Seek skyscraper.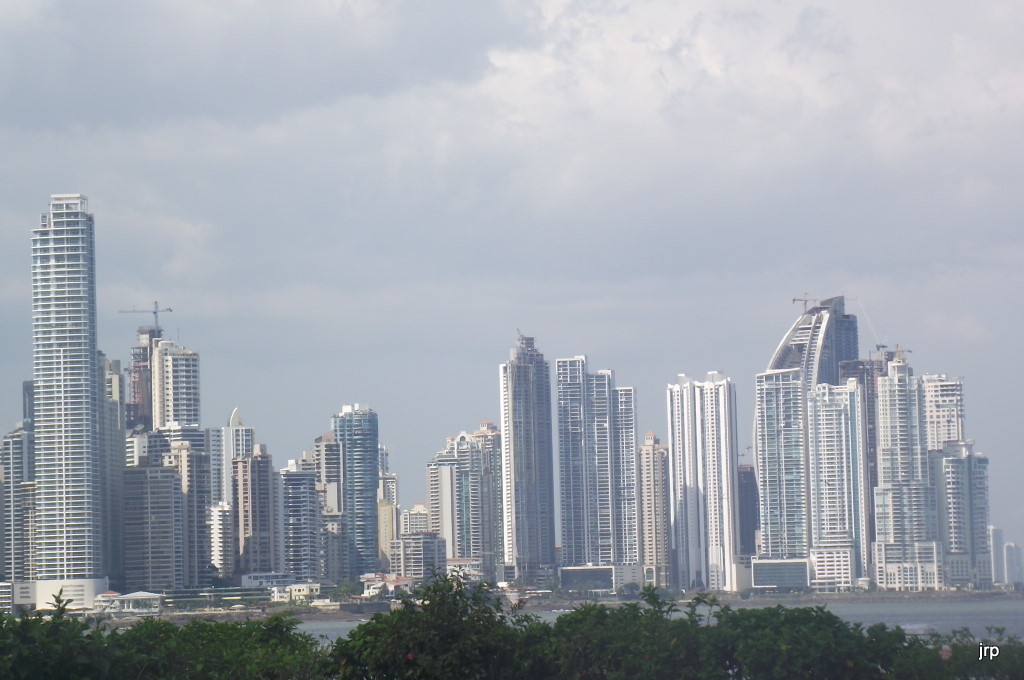
30 194 95 608.
